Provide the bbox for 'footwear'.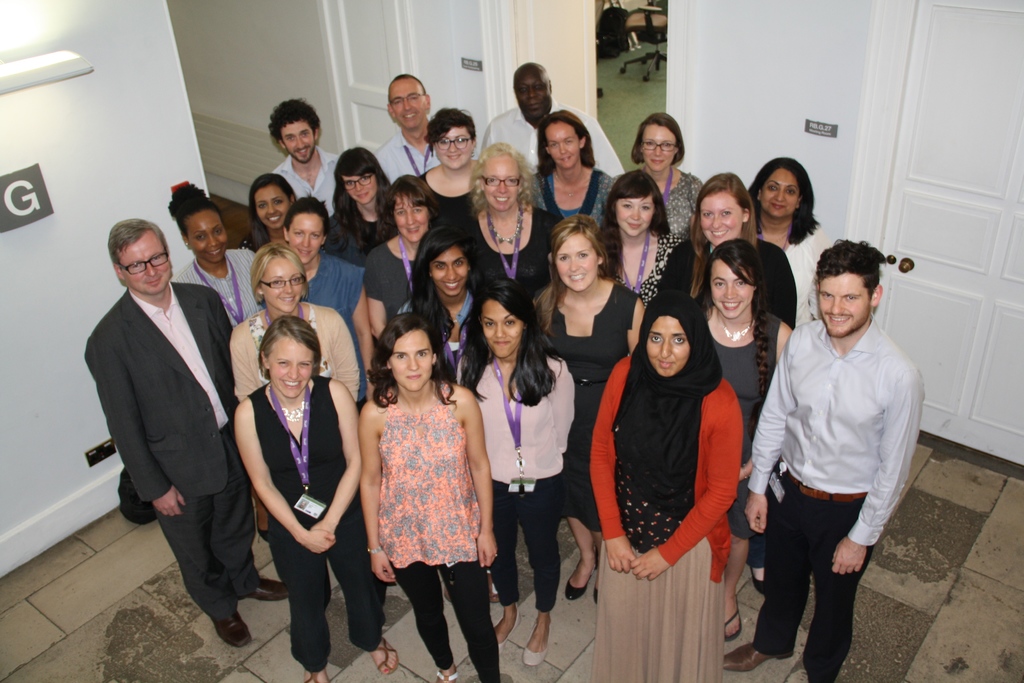
[left=493, top=614, right=519, bottom=651].
